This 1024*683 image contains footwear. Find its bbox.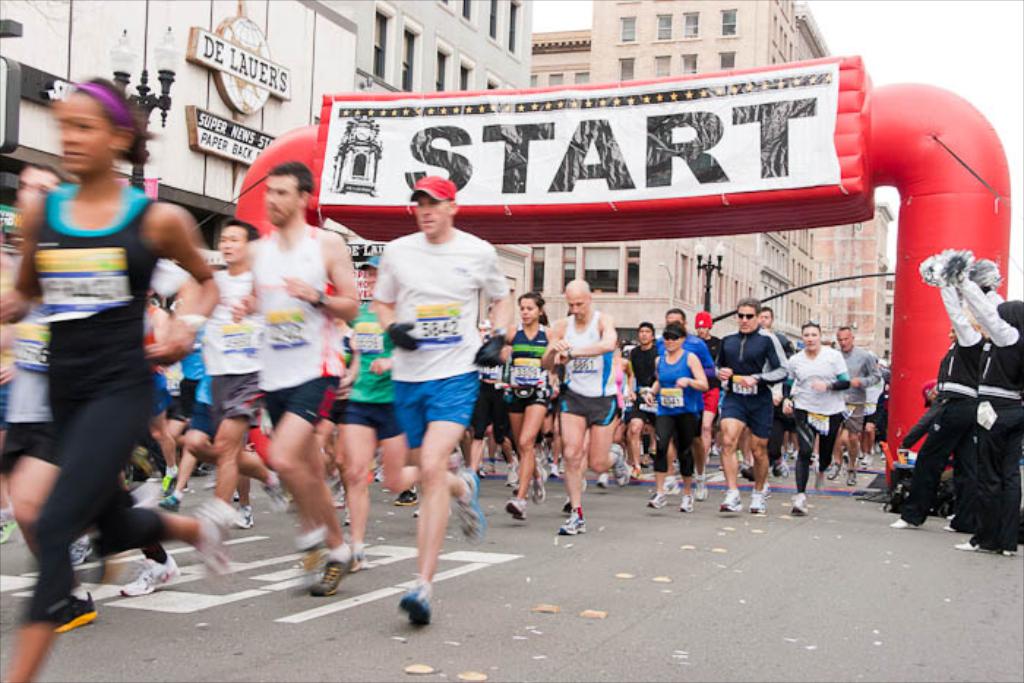
{"left": 794, "top": 494, "right": 809, "bottom": 513}.
